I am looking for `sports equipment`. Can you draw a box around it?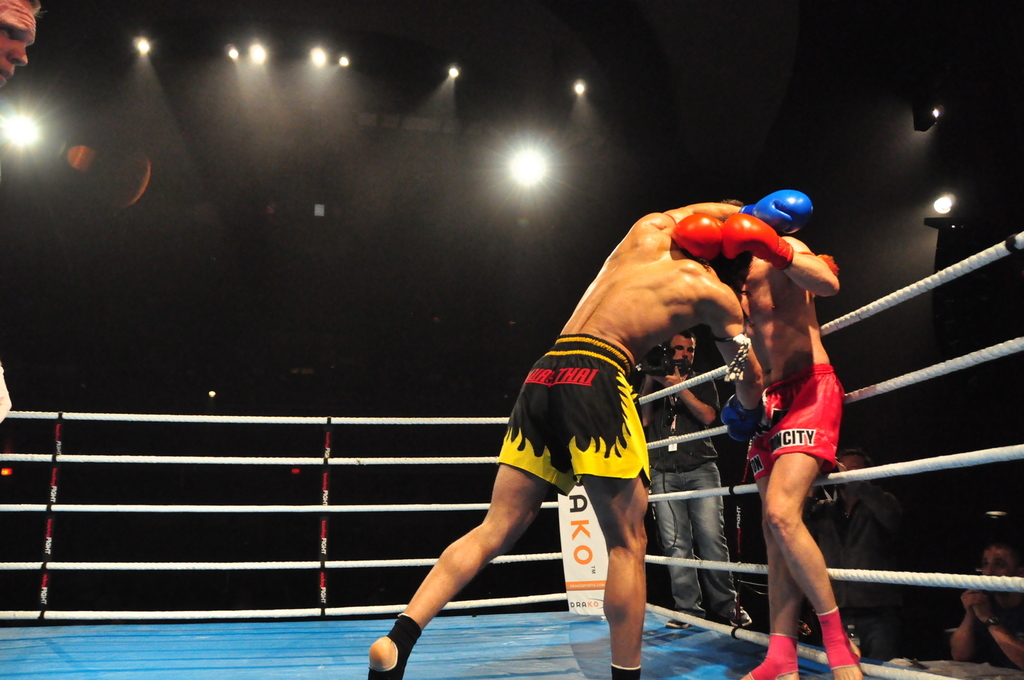
Sure, the bounding box is crop(723, 397, 766, 446).
